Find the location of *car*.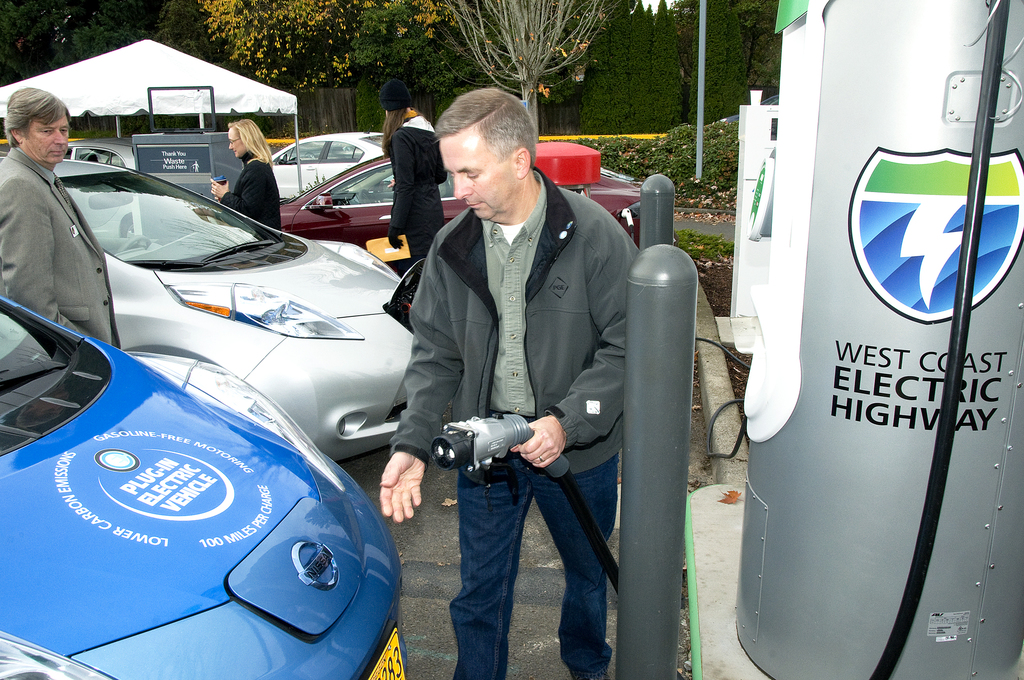
Location: [x1=717, y1=94, x2=780, y2=135].
